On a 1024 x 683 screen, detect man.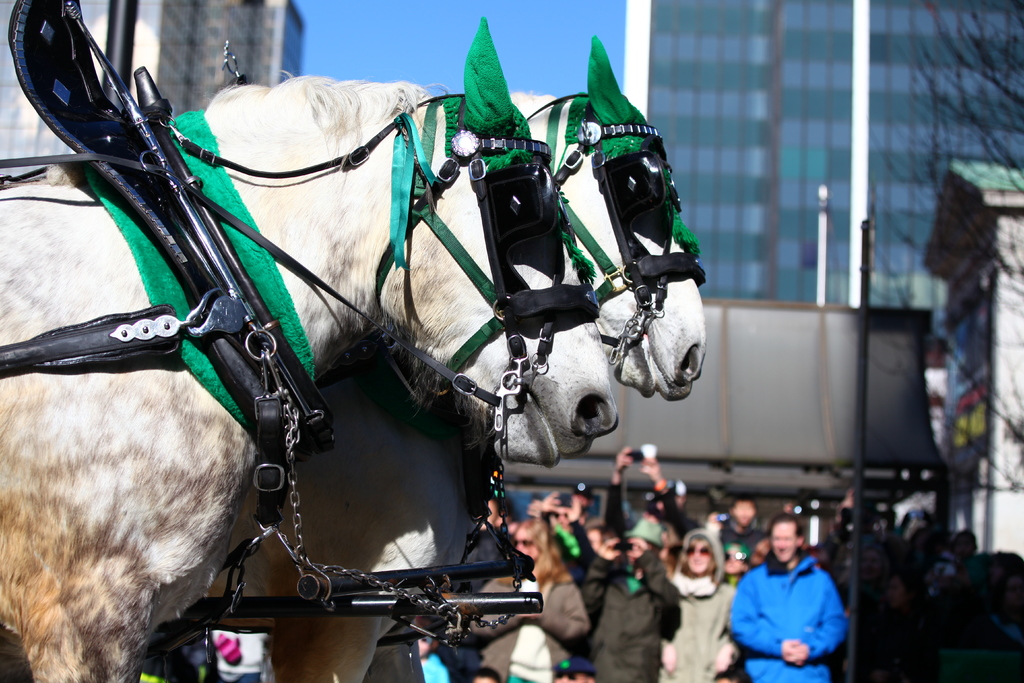
[x1=467, y1=664, x2=504, y2=682].
